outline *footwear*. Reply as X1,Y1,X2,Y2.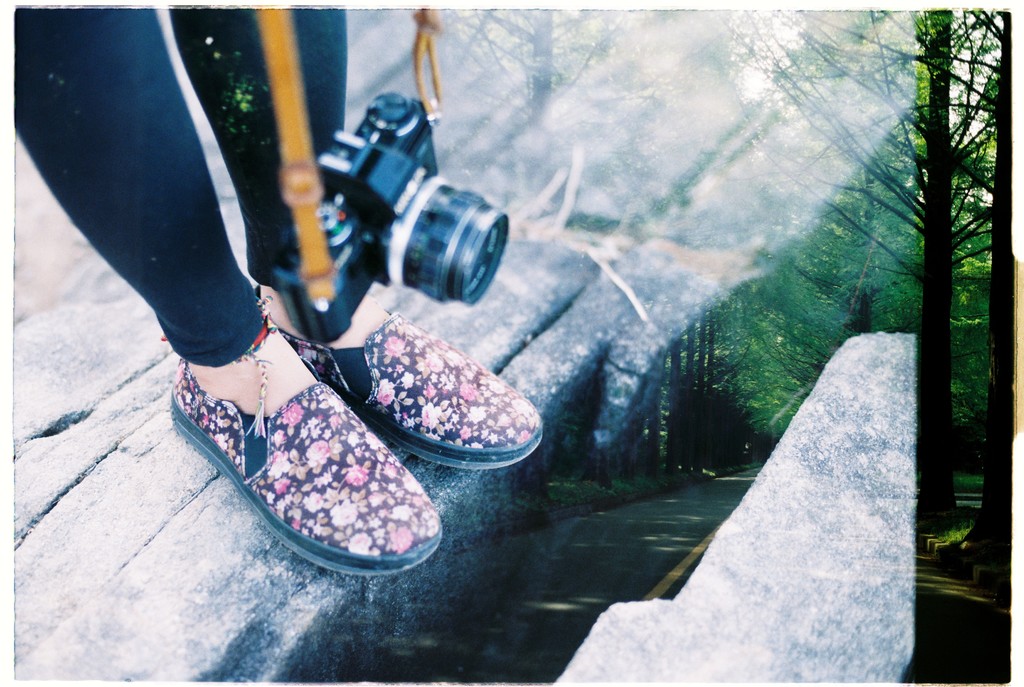
168,359,433,578.
